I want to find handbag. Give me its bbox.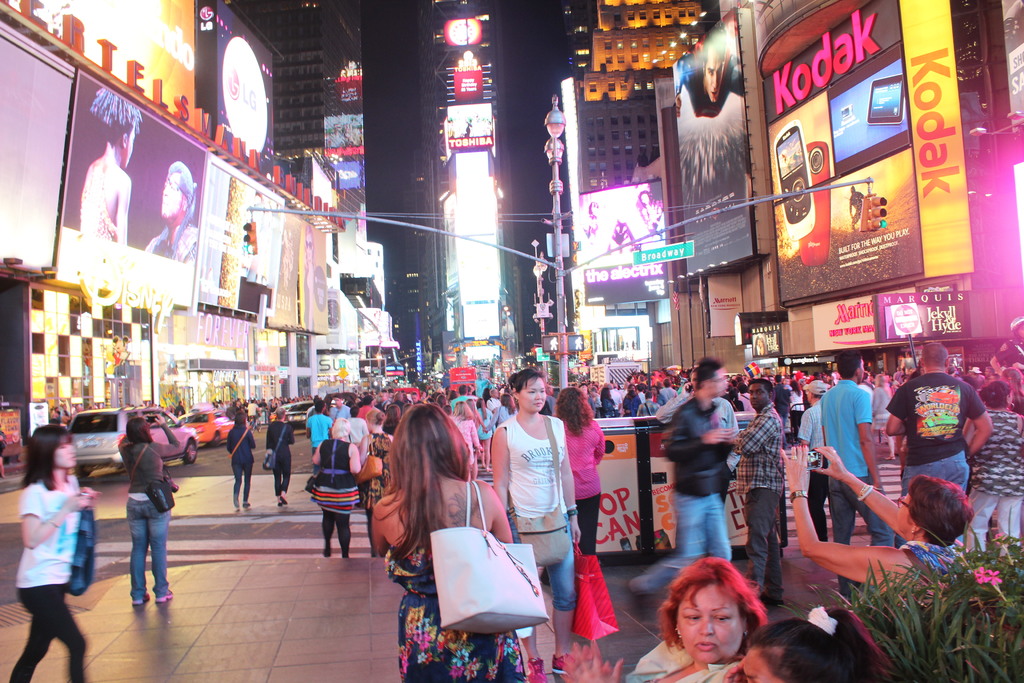
(305,473,316,495).
